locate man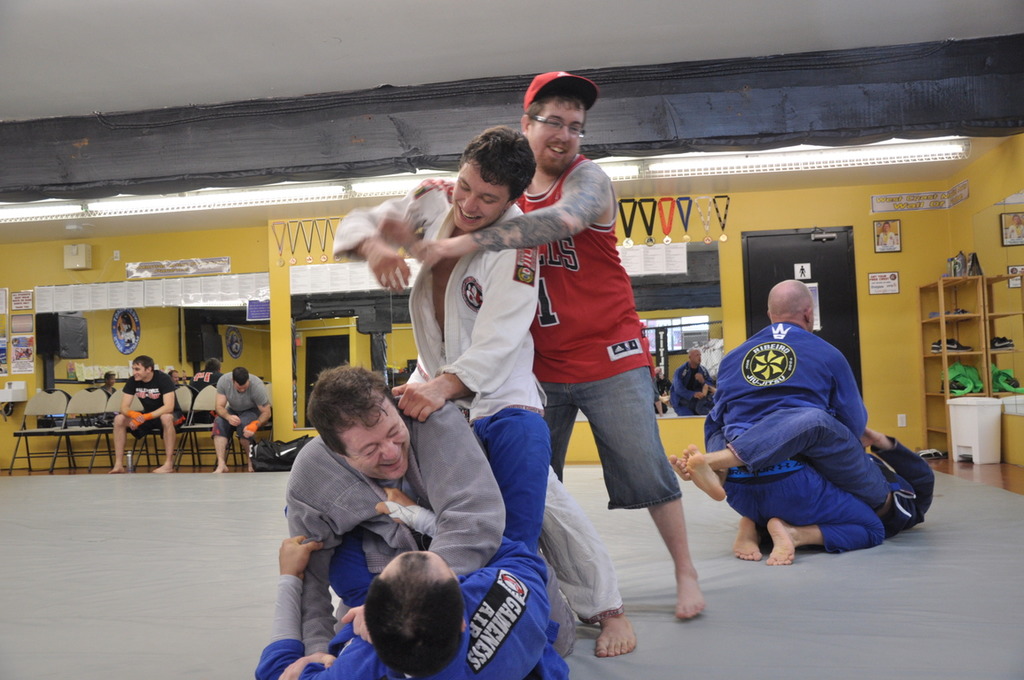
select_region(382, 66, 706, 622)
